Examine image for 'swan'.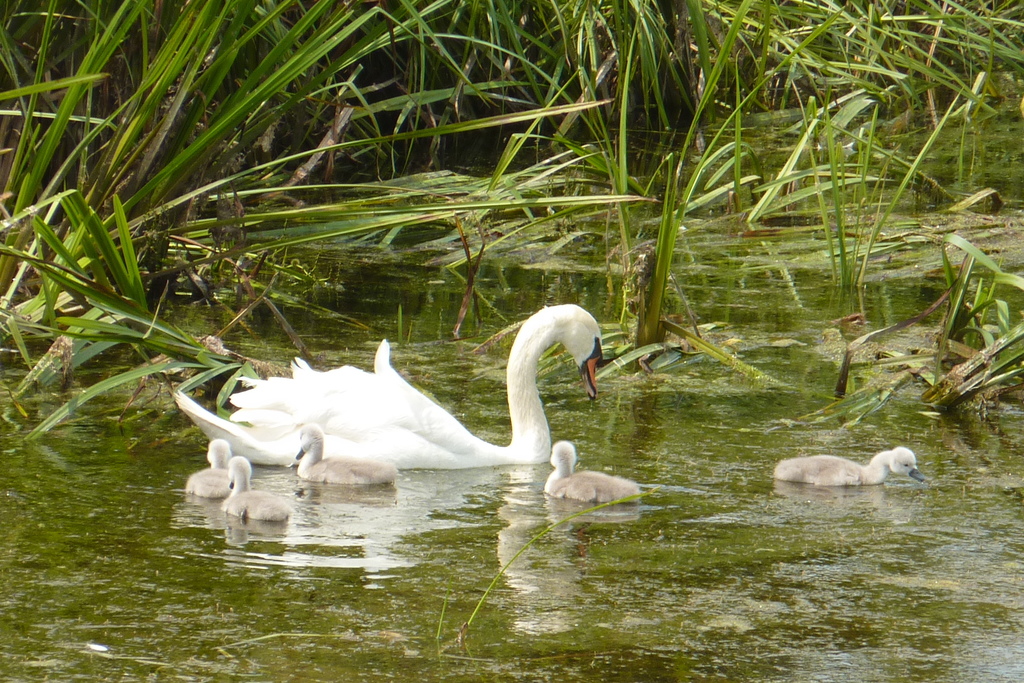
Examination result: (530, 438, 648, 504).
